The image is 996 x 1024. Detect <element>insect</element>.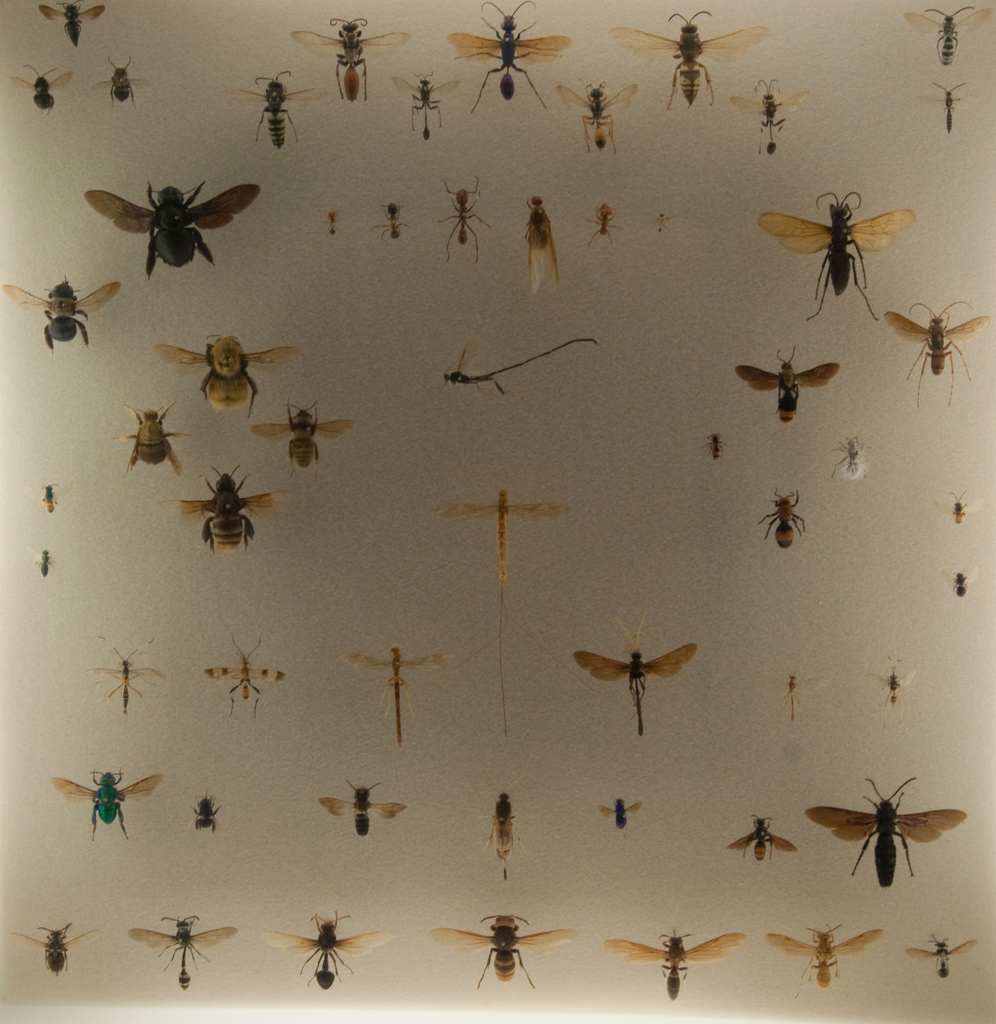
Detection: crop(706, 431, 724, 463).
